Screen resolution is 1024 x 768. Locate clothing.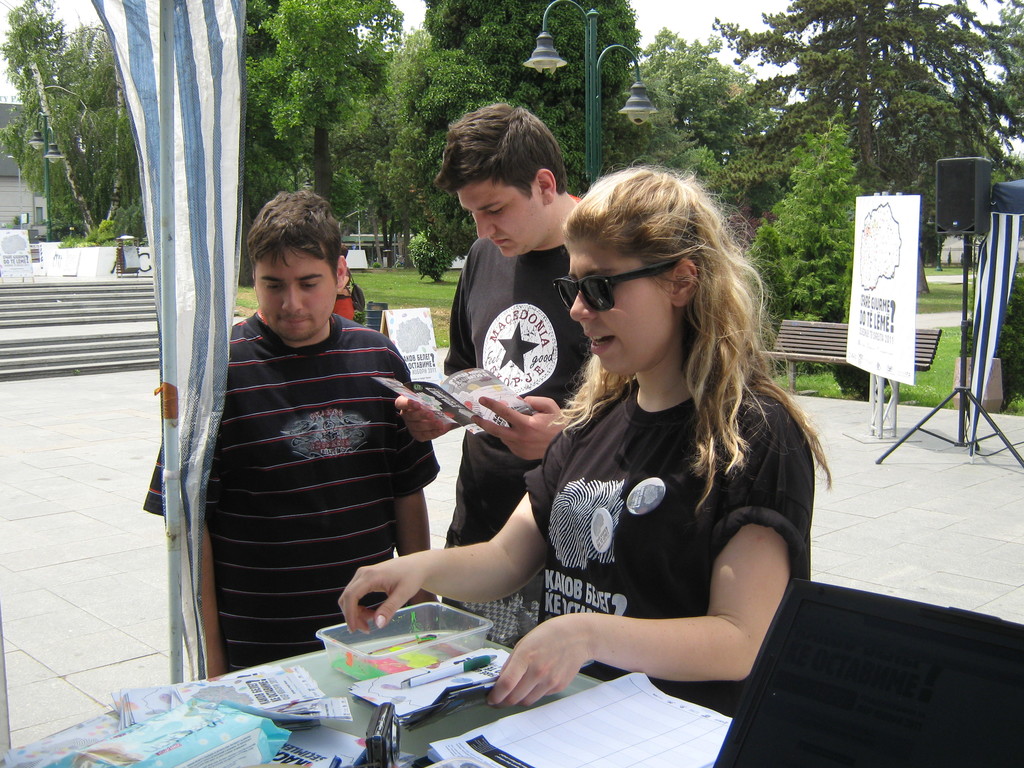
select_region(515, 300, 815, 719).
